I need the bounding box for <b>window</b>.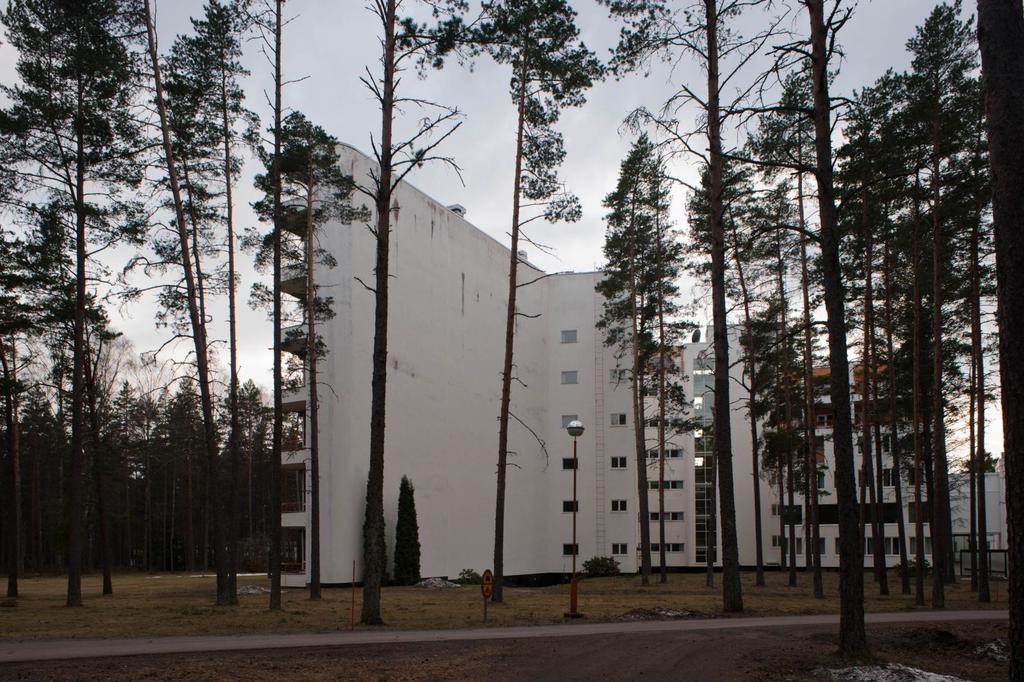
Here it is: <bbox>609, 329, 623, 345</bbox>.
